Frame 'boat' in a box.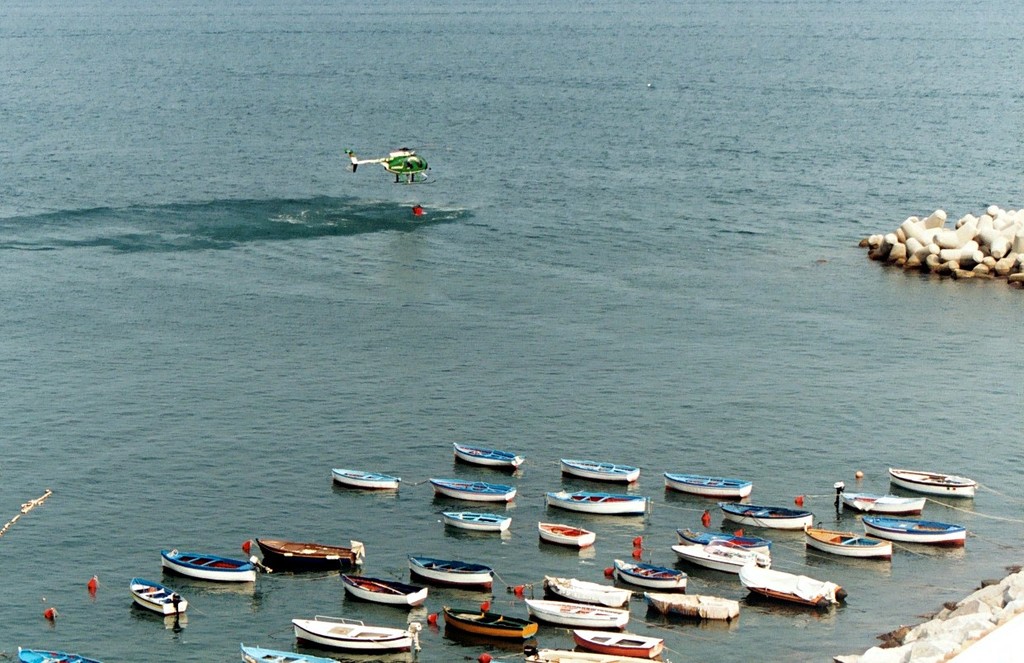
<region>237, 637, 336, 662</region>.
